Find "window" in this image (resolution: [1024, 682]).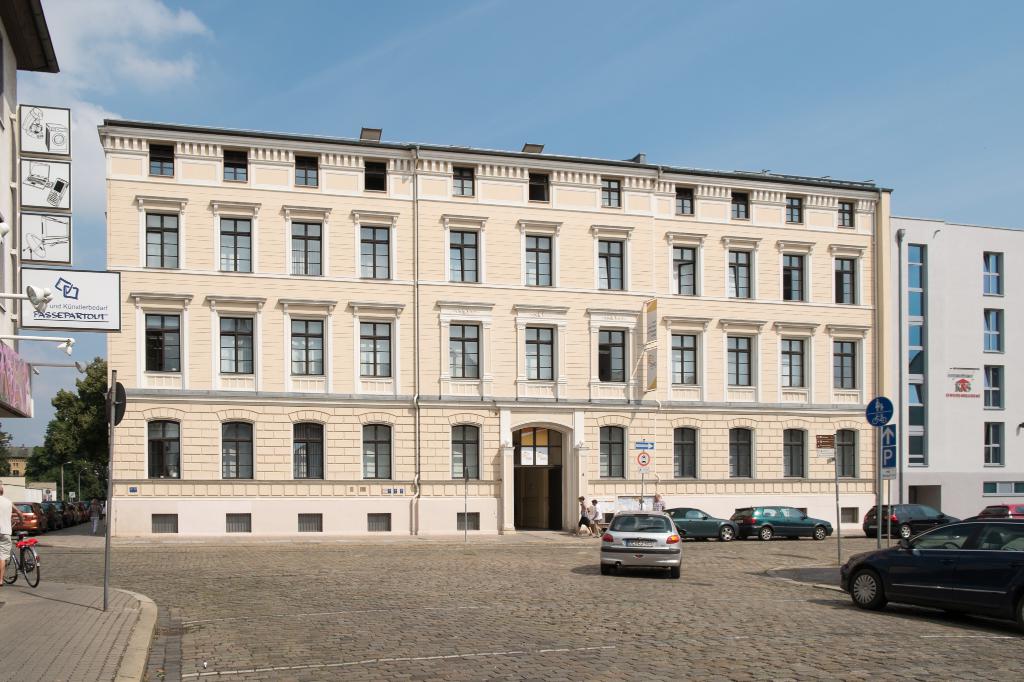
bbox(152, 516, 179, 531).
